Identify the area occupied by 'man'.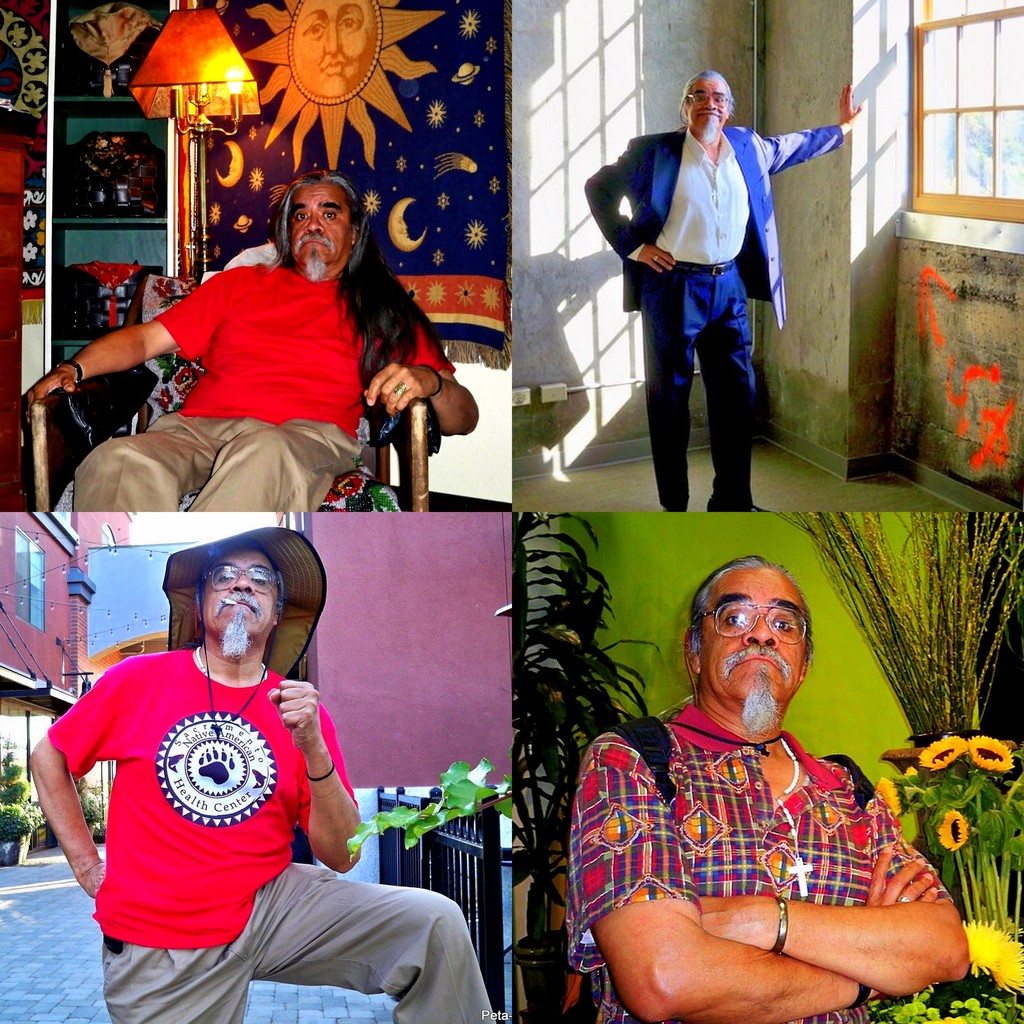
Area: left=25, top=545, right=495, bottom=1023.
